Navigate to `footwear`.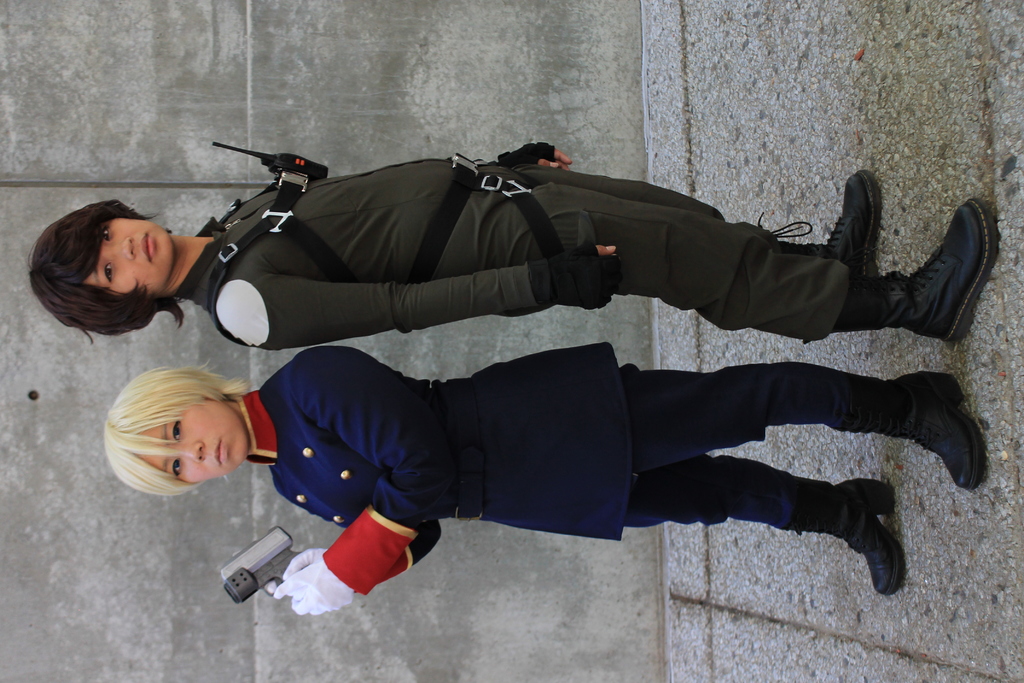
Navigation target: region(847, 479, 900, 597).
